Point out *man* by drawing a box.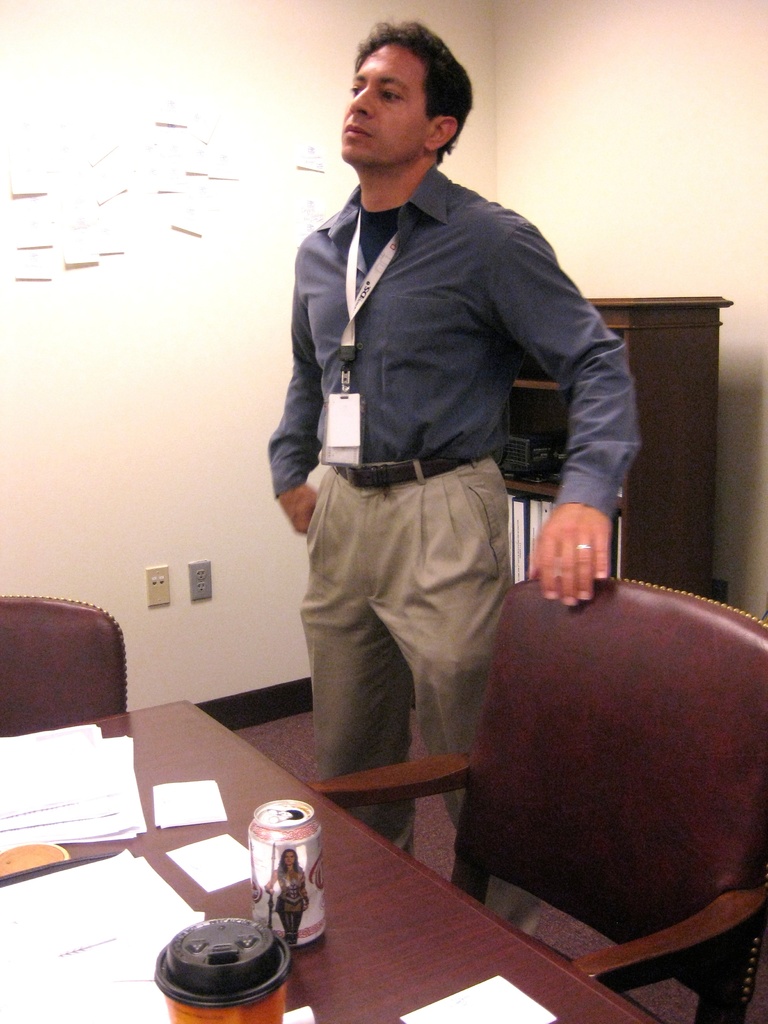
268/63/642/855.
